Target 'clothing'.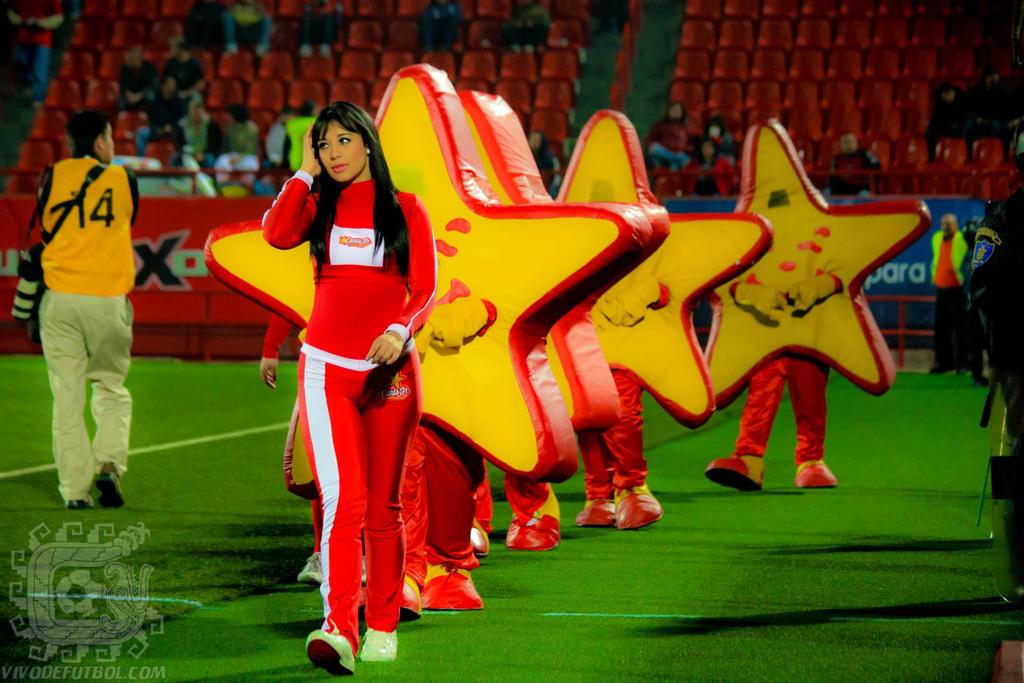
Target region: crop(400, 416, 481, 592).
